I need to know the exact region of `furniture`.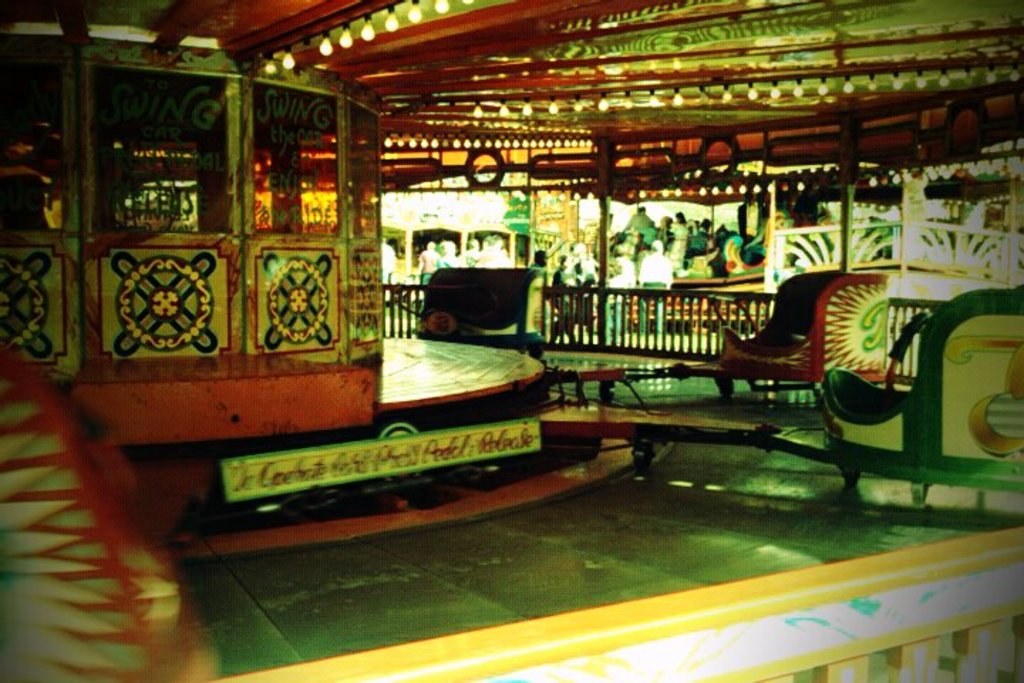
Region: (821, 287, 1023, 511).
